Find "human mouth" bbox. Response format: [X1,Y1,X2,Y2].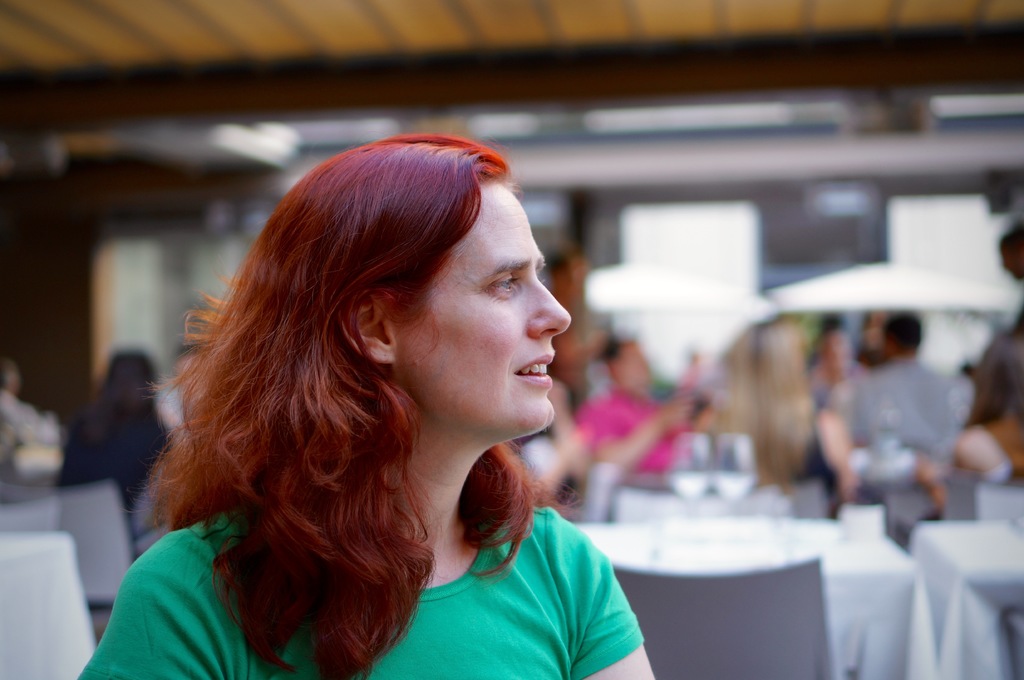
[513,349,554,389].
